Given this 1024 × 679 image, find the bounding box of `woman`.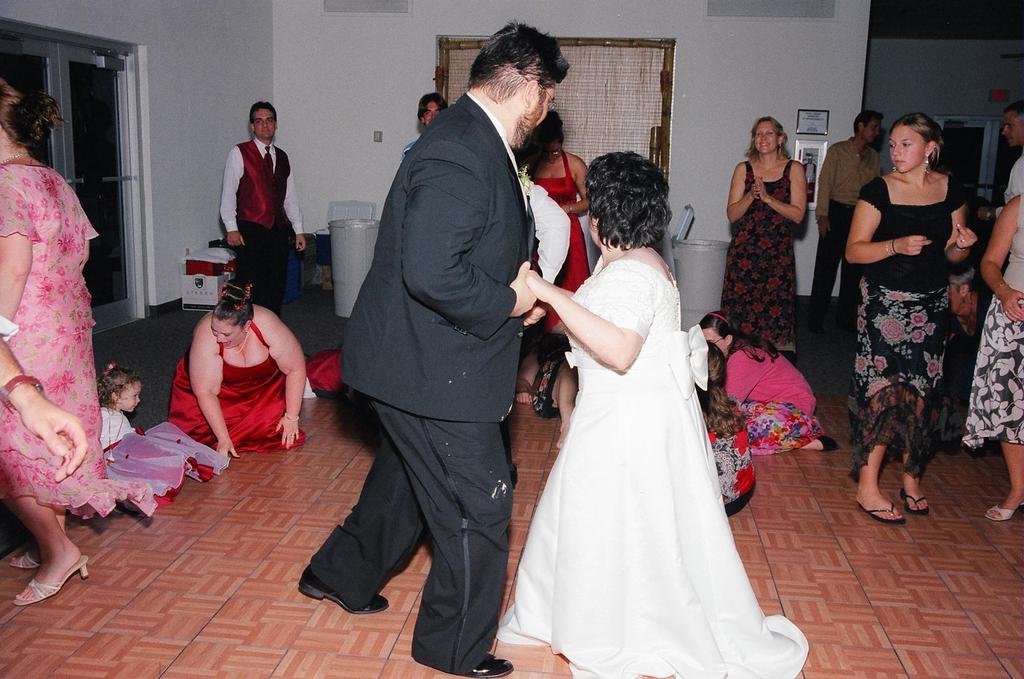
Rect(957, 192, 1023, 522).
